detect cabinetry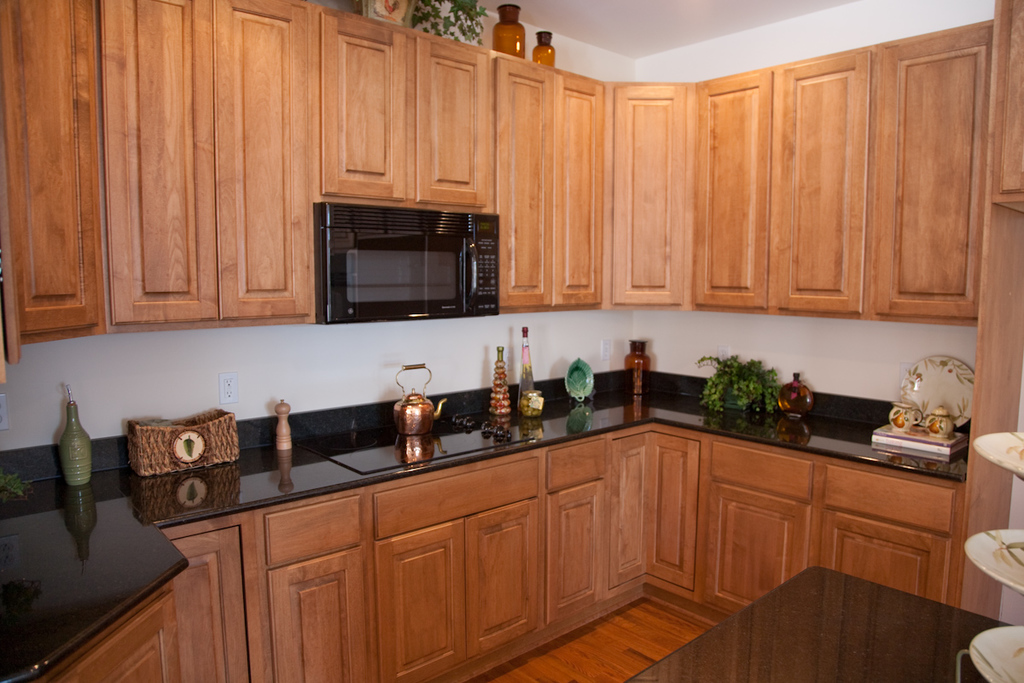
<region>609, 81, 694, 310</region>
